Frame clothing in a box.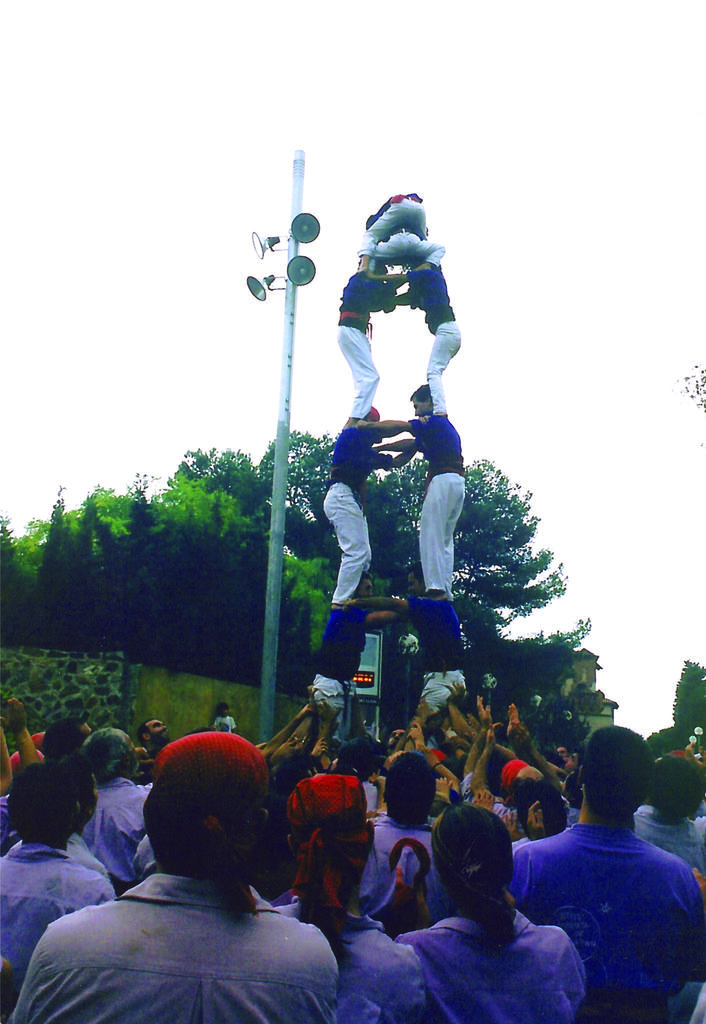
box=[403, 594, 473, 725].
